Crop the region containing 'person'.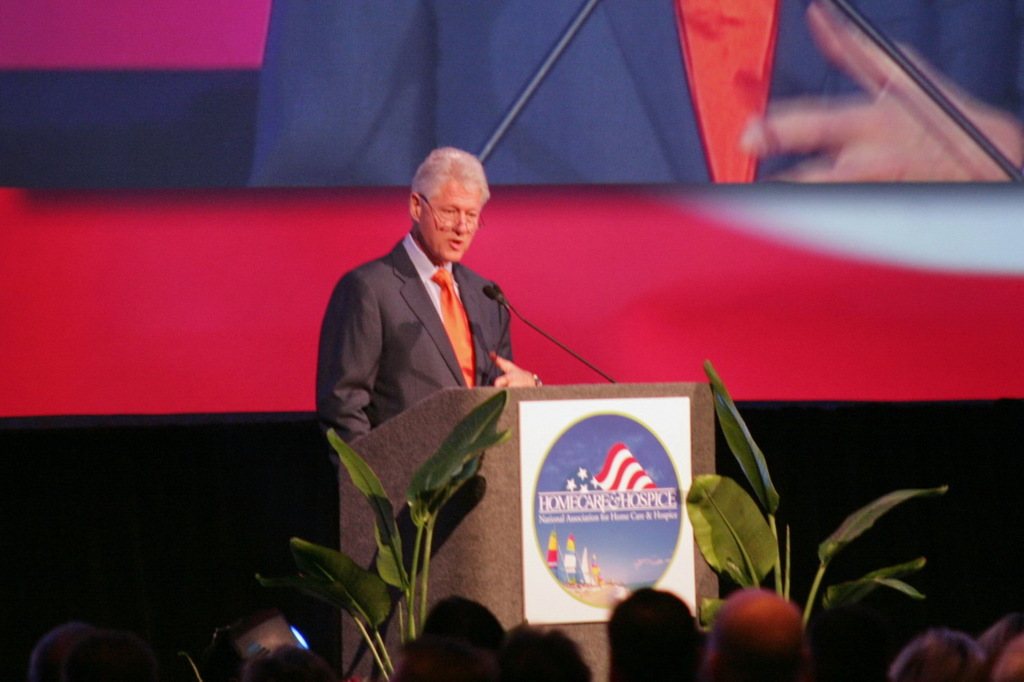
Crop region: 494, 620, 592, 681.
